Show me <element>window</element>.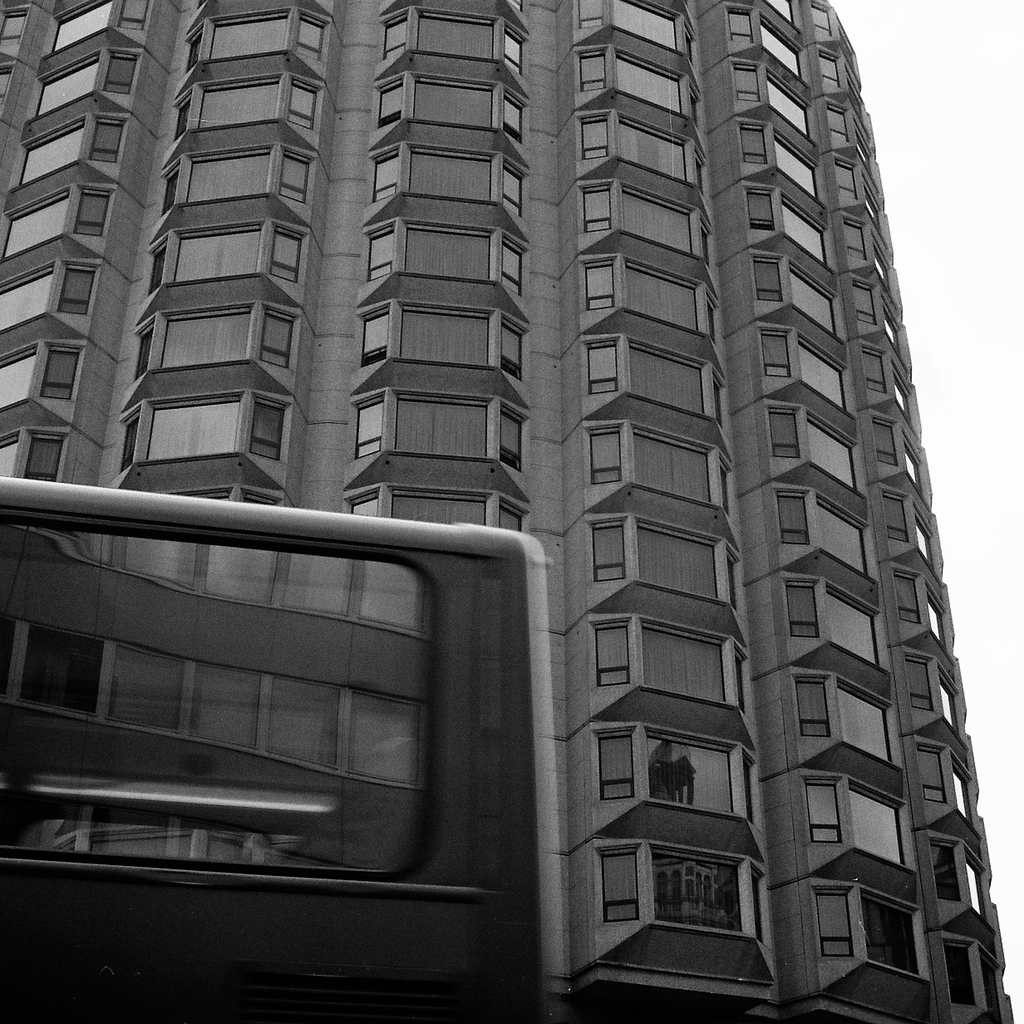
<element>window</element> is here: x1=0 y1=260 x2=100 y2=339.
